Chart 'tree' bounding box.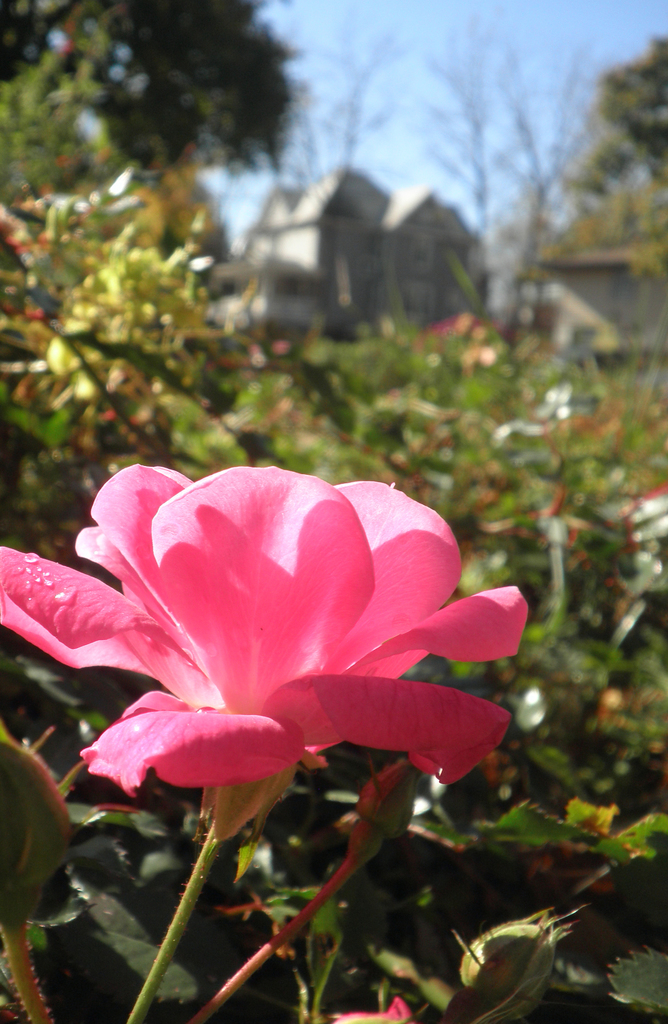
Charted: box(272, 23, 414, 168).
